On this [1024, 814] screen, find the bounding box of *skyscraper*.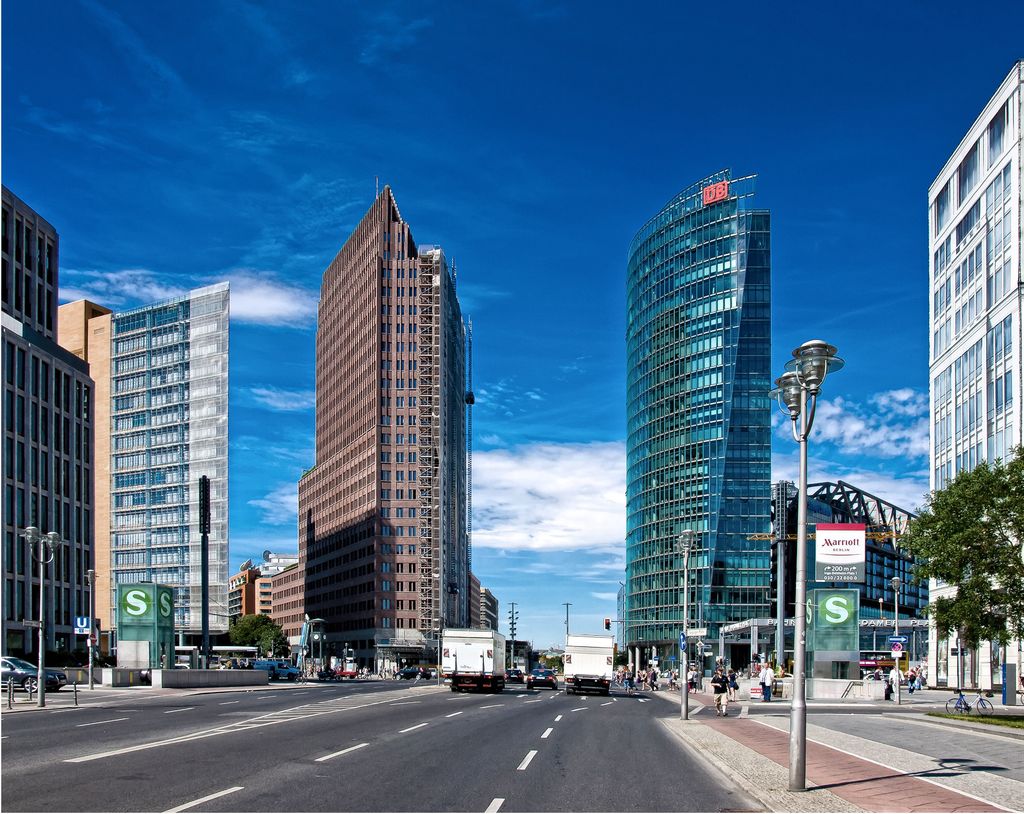
Bounding box: locate(919, 67, 1023, 697).
